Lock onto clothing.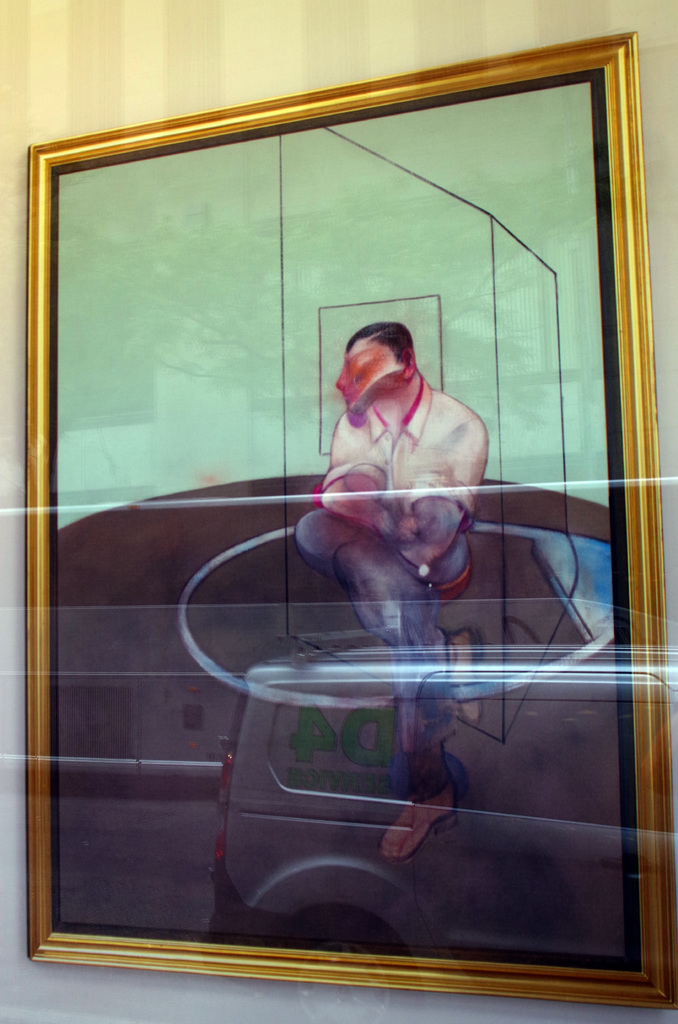
Locked: <box>300,314,494,655</box>.
